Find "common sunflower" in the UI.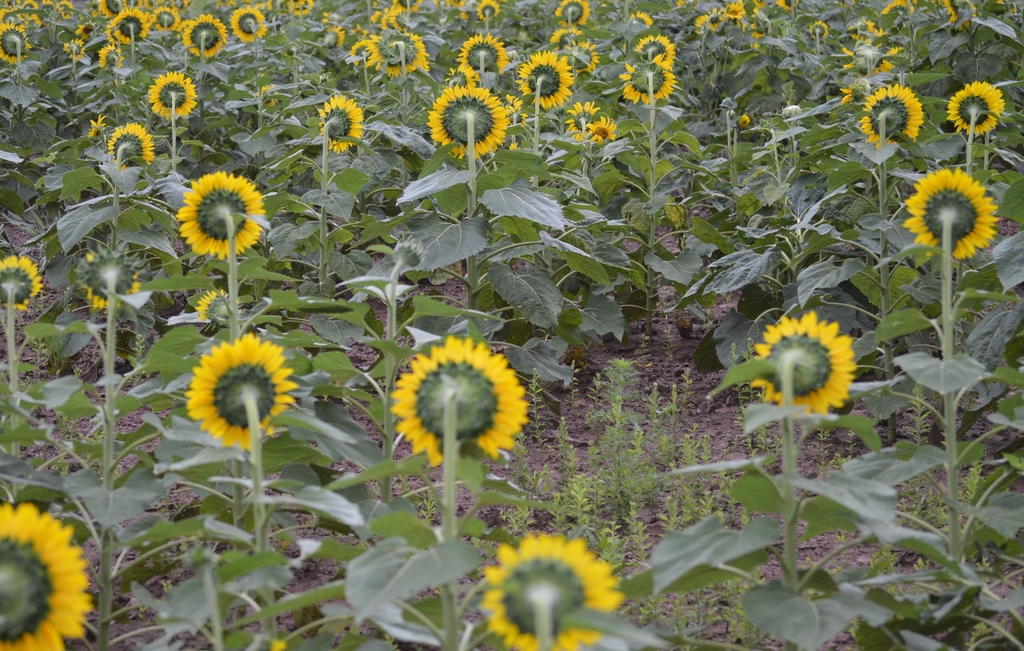
UI element at (0, 25, 35, 70).
